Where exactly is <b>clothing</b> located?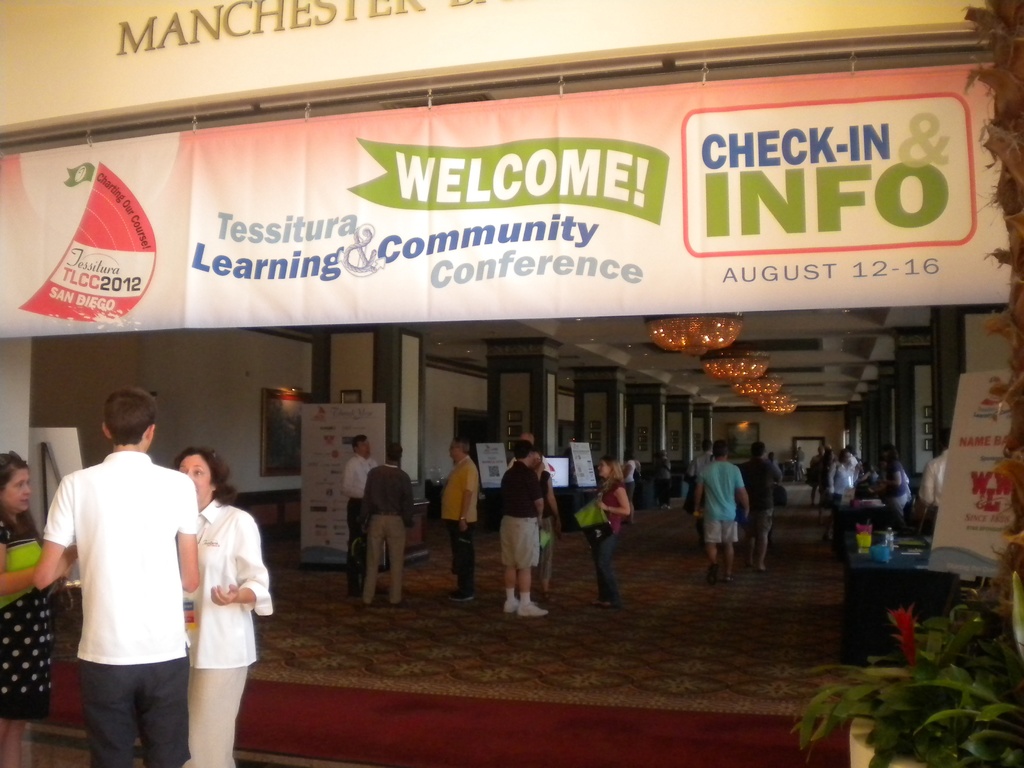
Its bounding box is 796,446,916,522.
